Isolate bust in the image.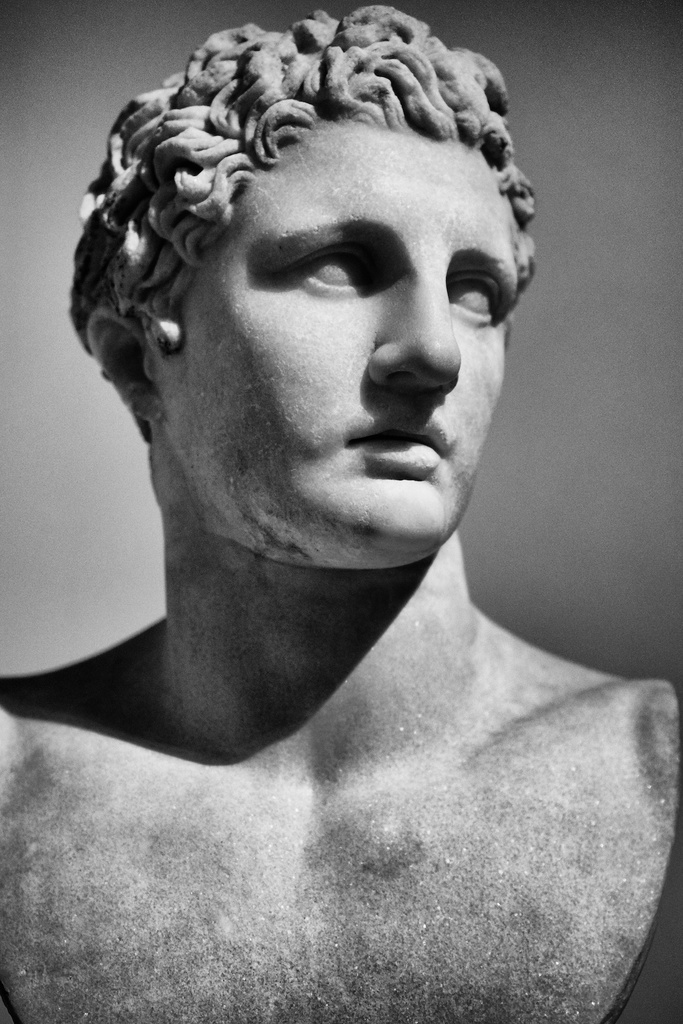
Isolated region: [0, 0, 682, 1023].
